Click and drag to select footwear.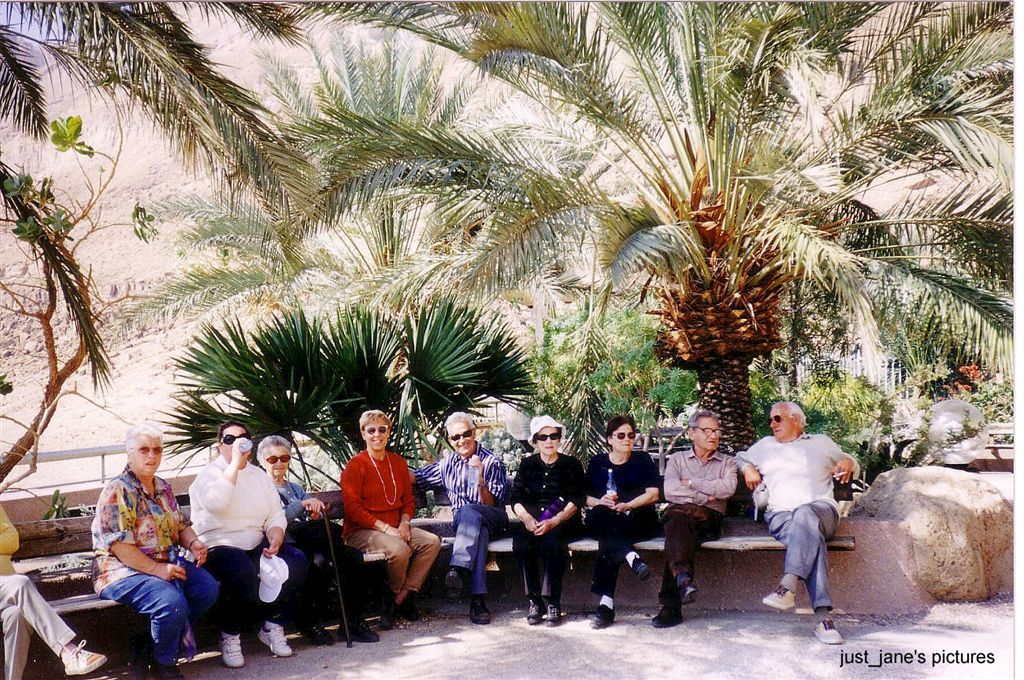
Selection: [x1=590, y1=599, x2=612, y2=627].
